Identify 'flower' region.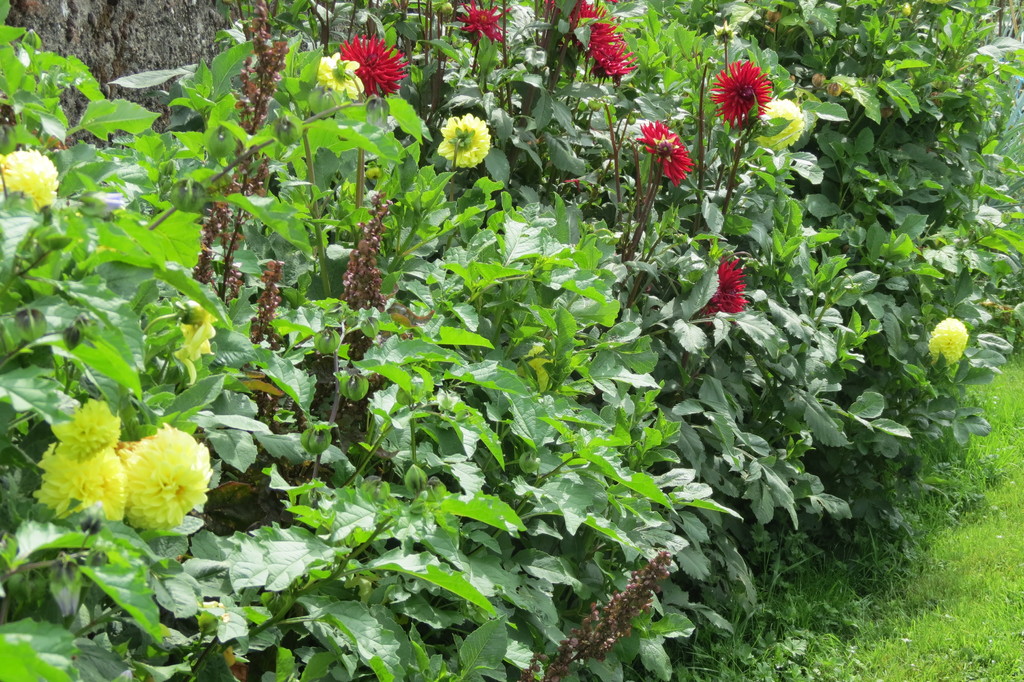
Region: (x1=335, y1=31, x2=411, y2=97).
